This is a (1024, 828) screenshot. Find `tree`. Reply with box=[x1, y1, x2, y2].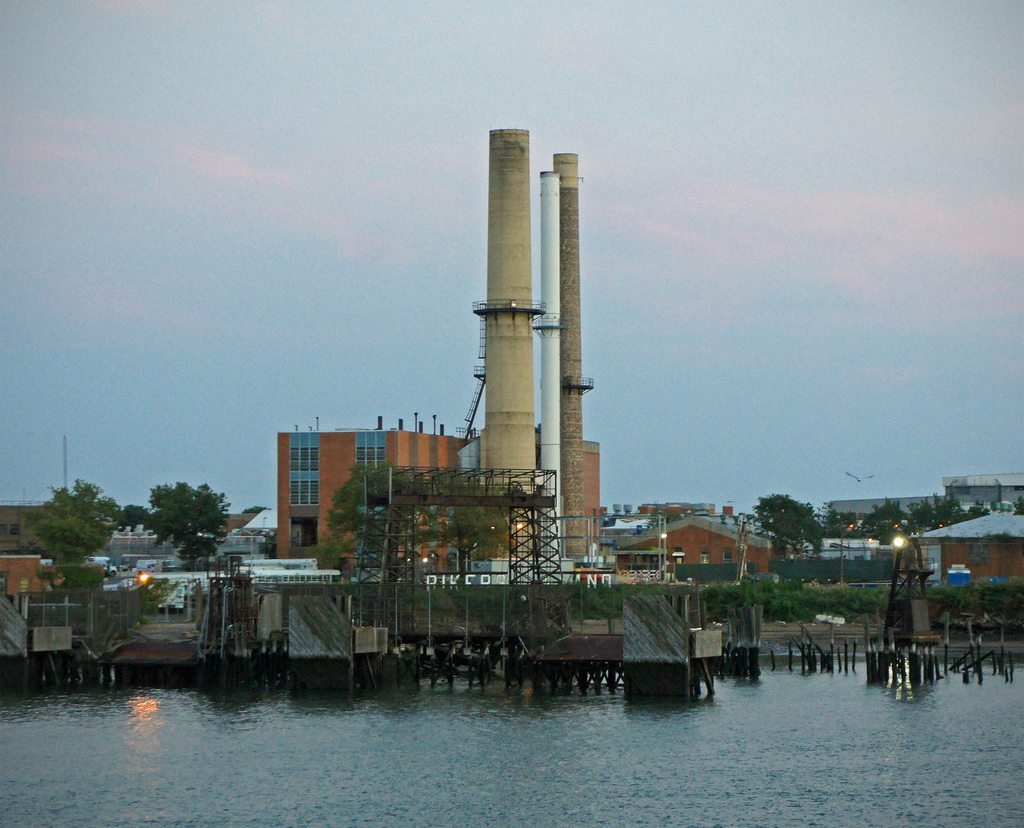
box=[27, 470, 120, 594].
